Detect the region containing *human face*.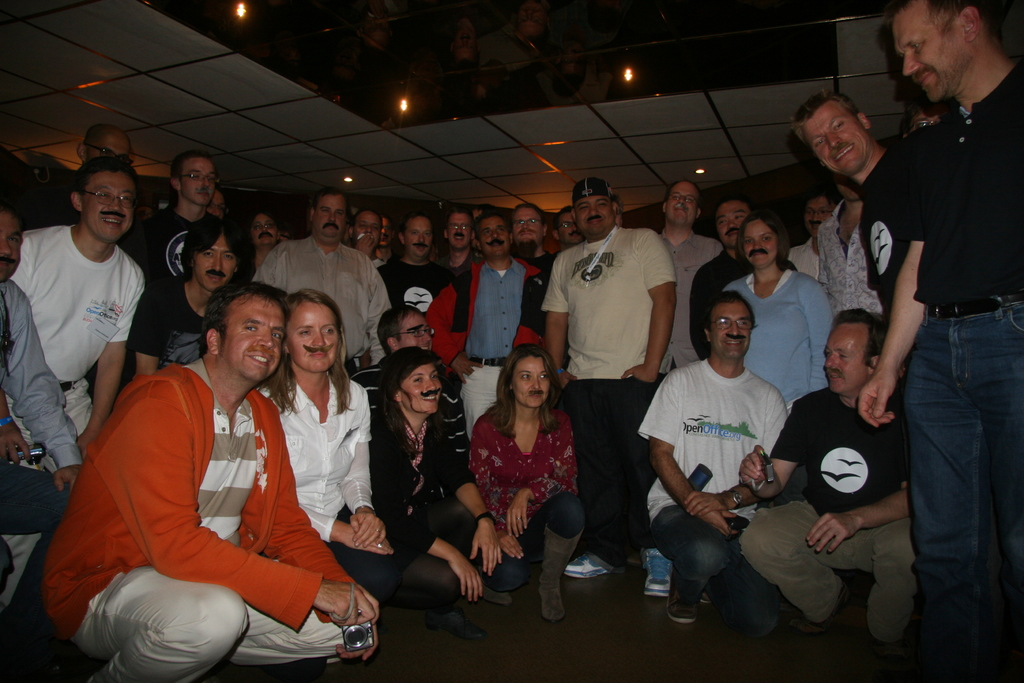
(left=81, top=170, right=135, bottom=243).
